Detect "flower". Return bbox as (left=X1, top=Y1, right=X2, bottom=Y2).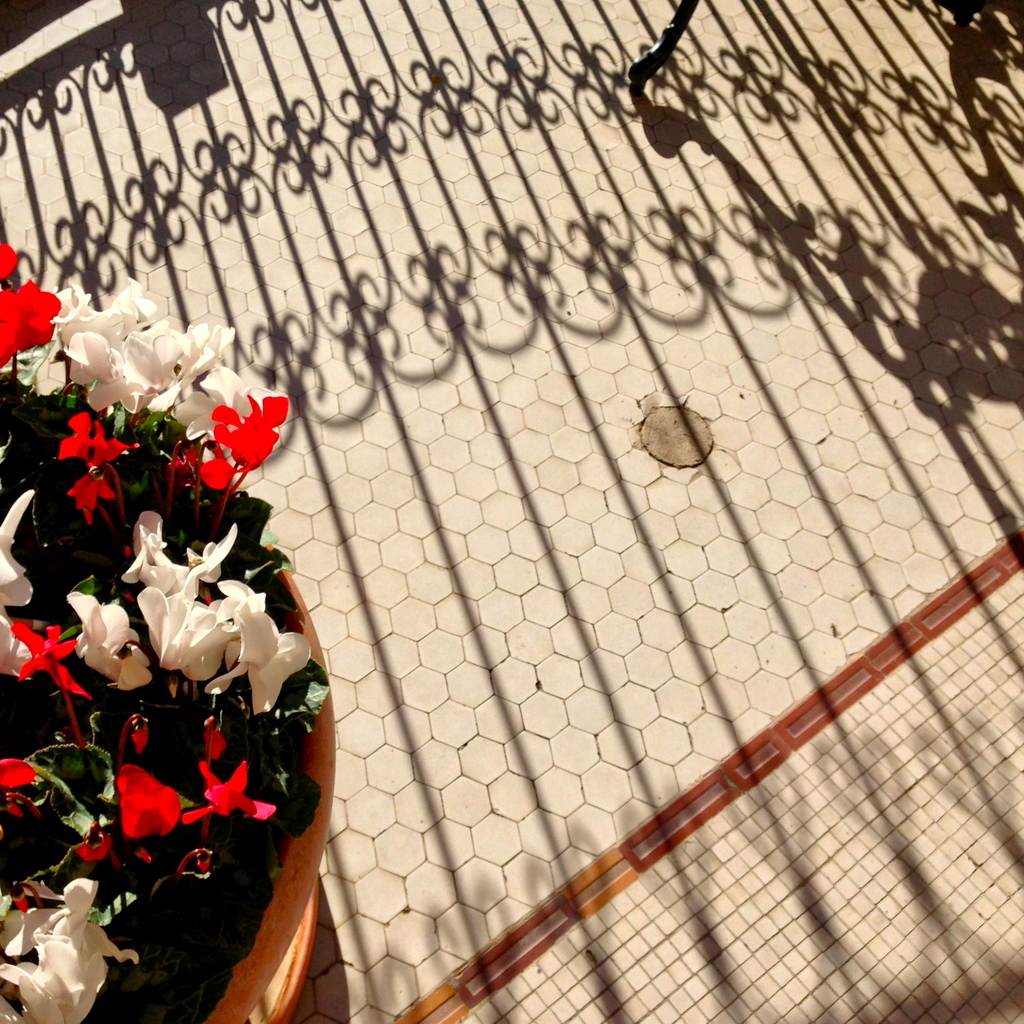
(left=0, top=877, right=137, bottom=1023).
